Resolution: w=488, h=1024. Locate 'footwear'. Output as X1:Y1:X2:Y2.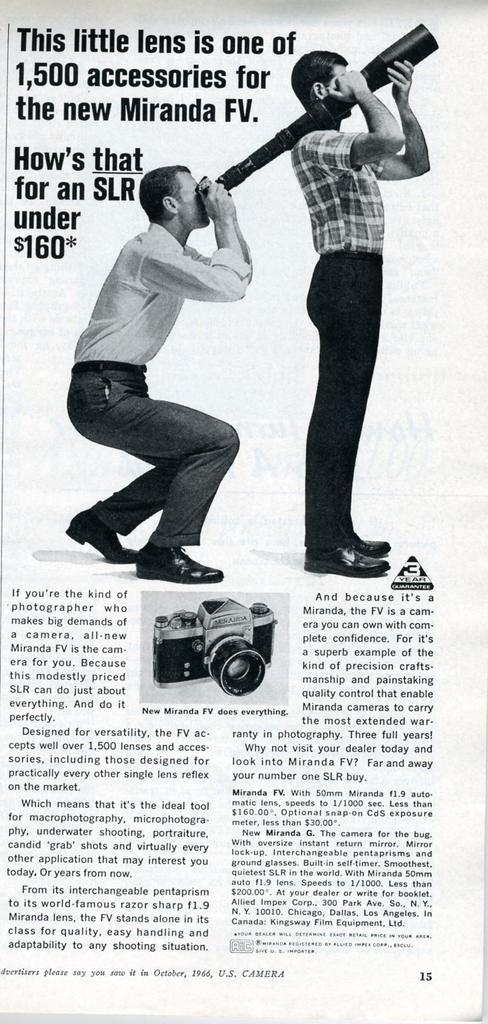
66:516:138:559.
